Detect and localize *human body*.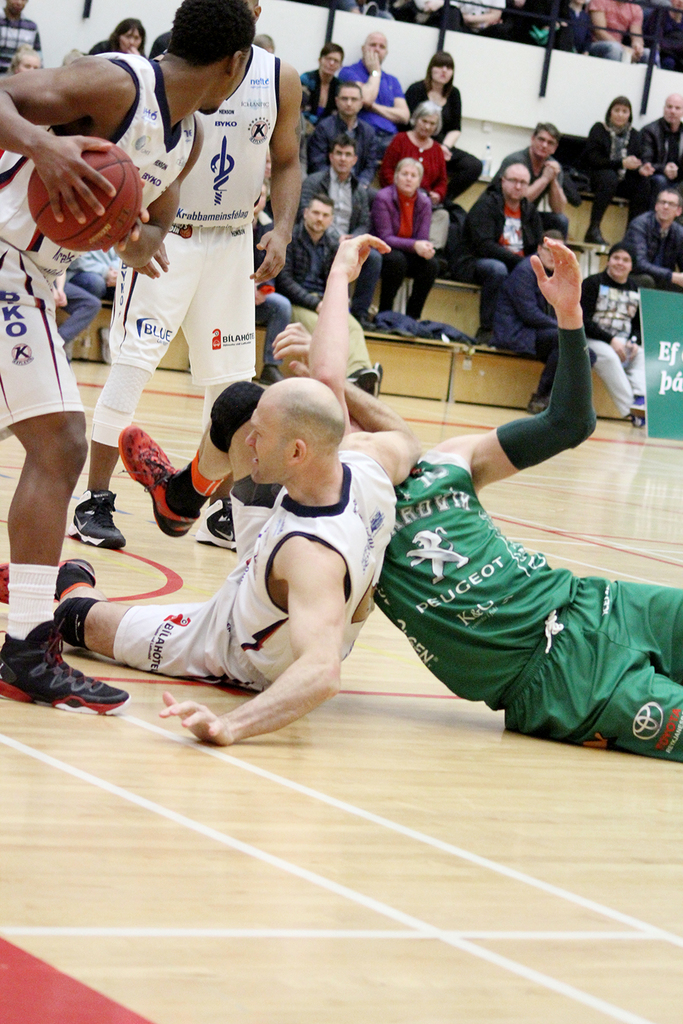
Localized at bbox(0, 49, 199, 715).
